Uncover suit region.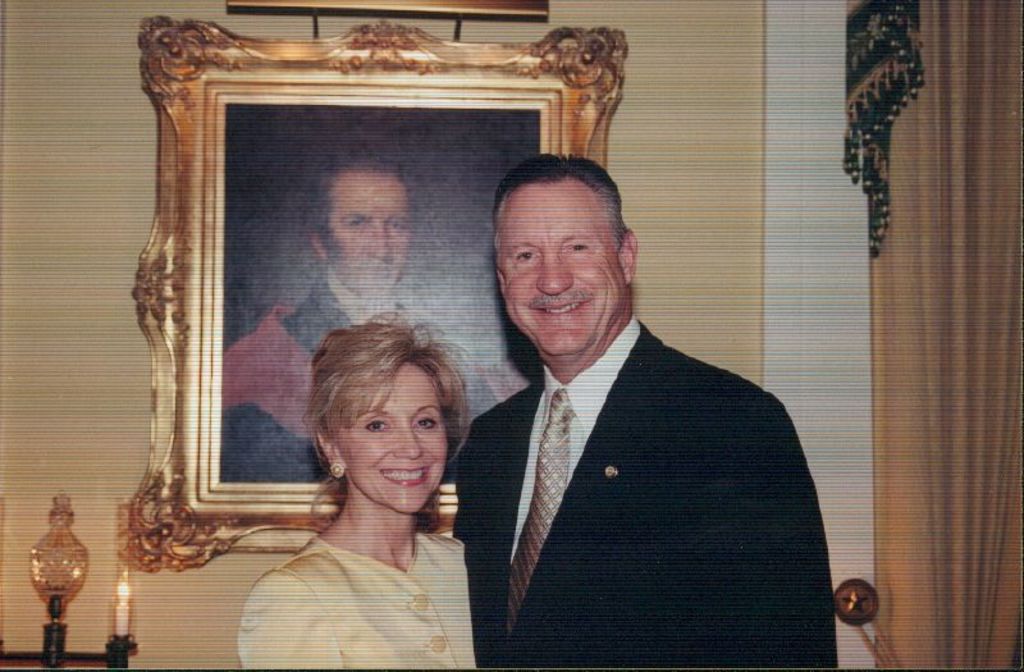
Uncovered: {"left": 219, "top": 262, "right": 504, "bottom": 481}.
